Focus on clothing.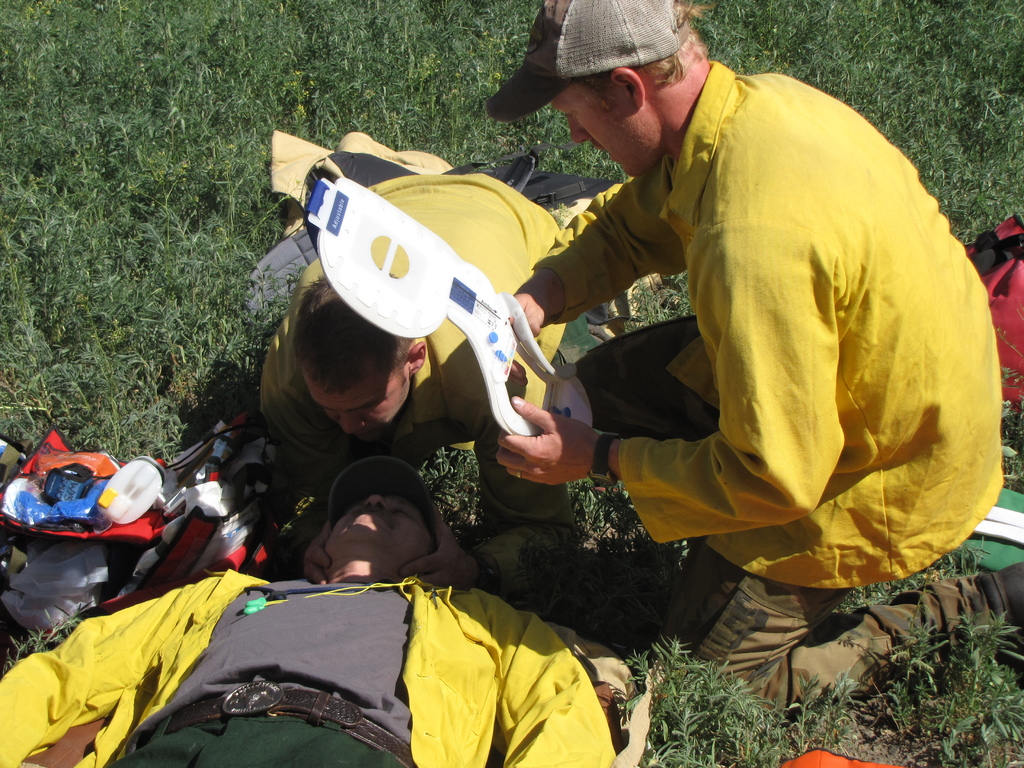
Focused at bbox=[526, 59, 1004, 712].
